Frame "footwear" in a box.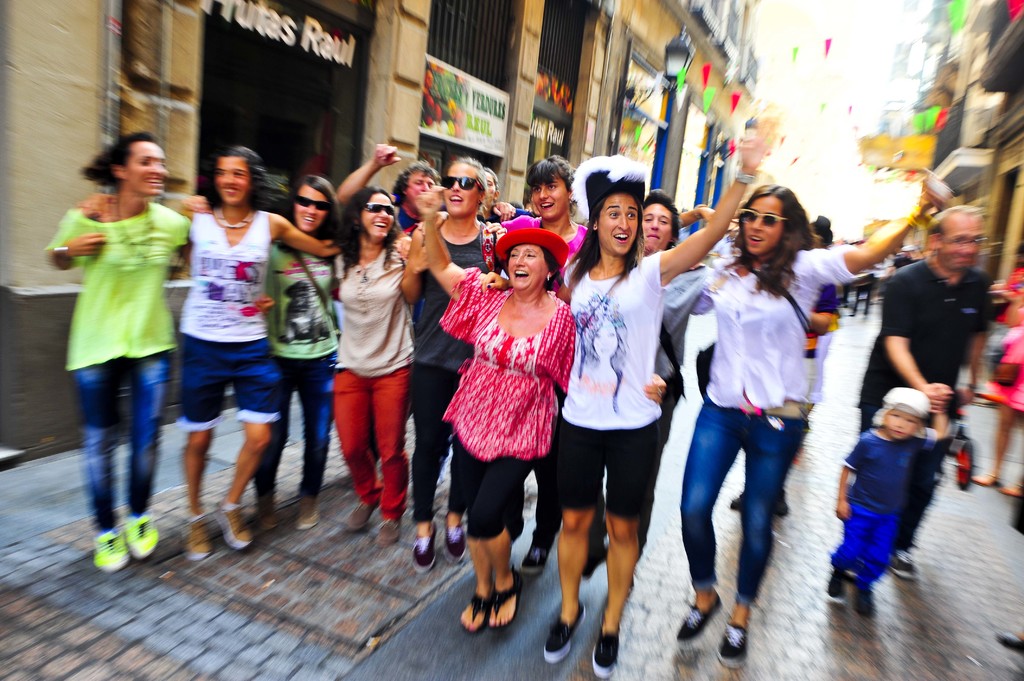
bbox(852, 588, 872, 621).
